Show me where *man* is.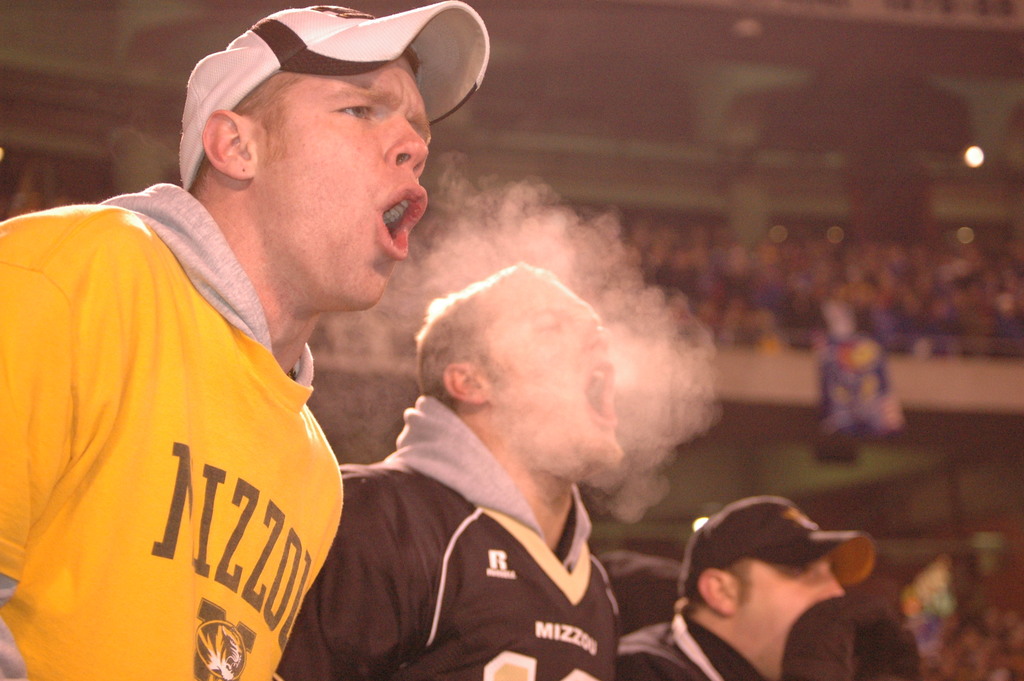
*man* is at select_region(619, 496, 921, 680).
